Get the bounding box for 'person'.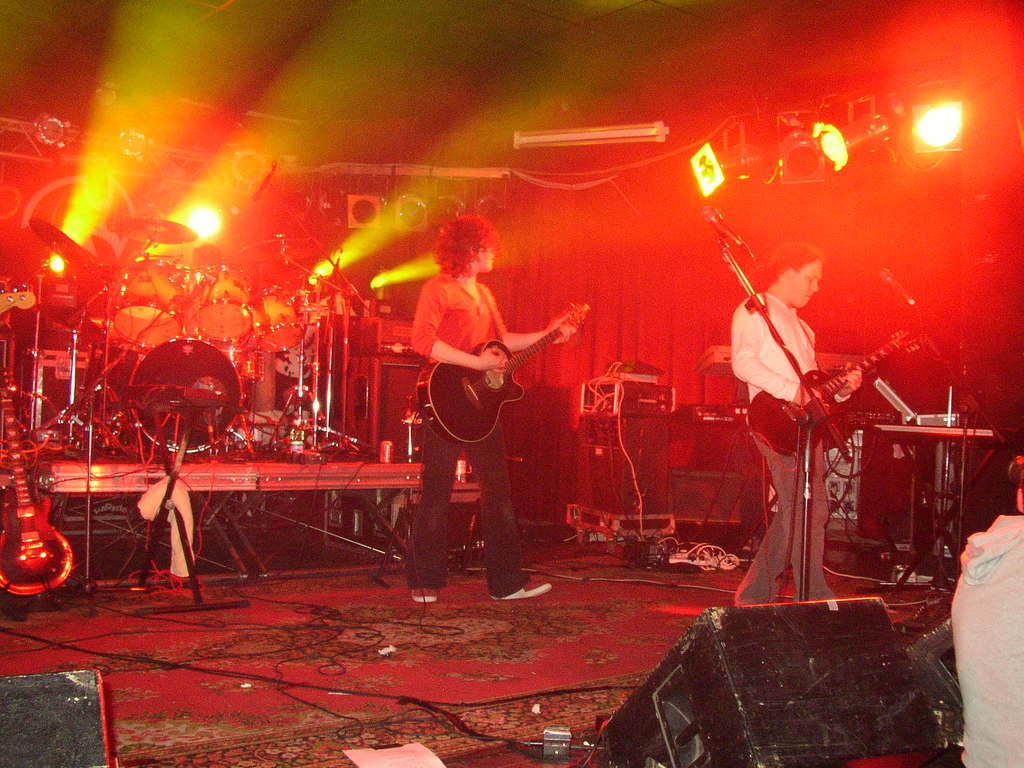
[left=731, top=241, right=834, bottom=611].
